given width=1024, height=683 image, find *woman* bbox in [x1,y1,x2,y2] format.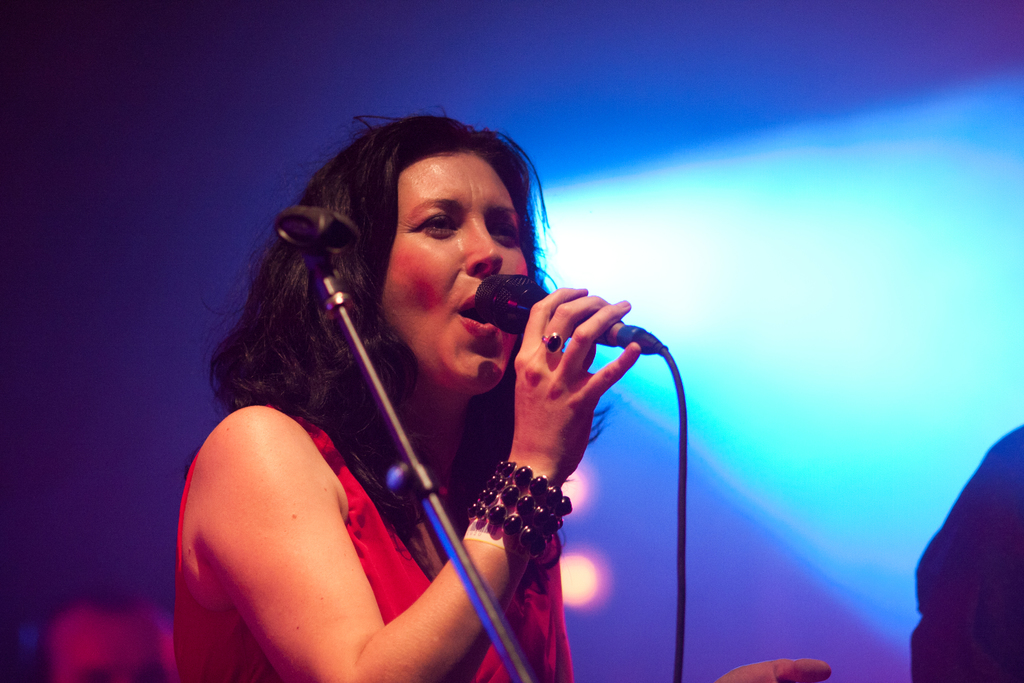
[154,89,684,682].
